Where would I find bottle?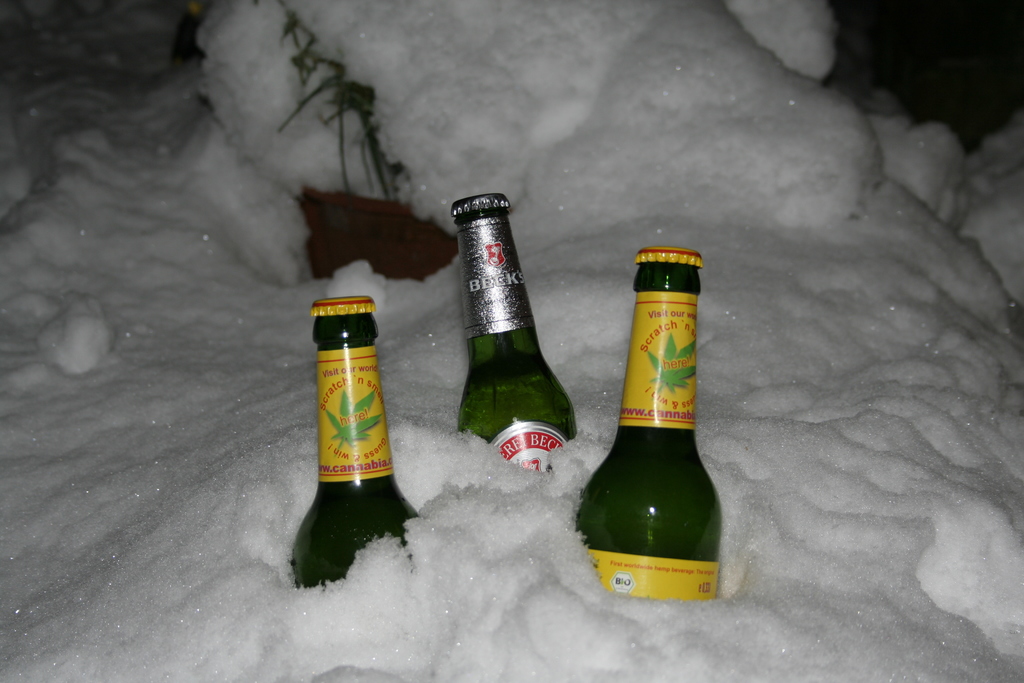
At bbox(285, 294, 422, 590).
